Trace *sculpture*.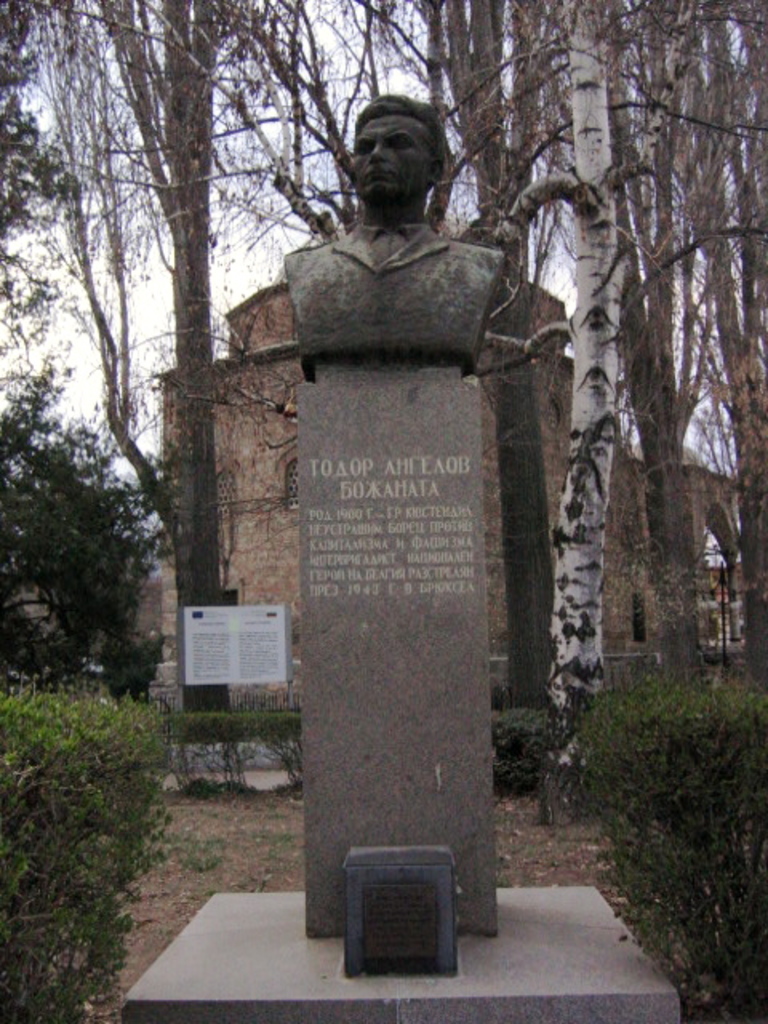
Traced to (243, 93, 549, 910).
